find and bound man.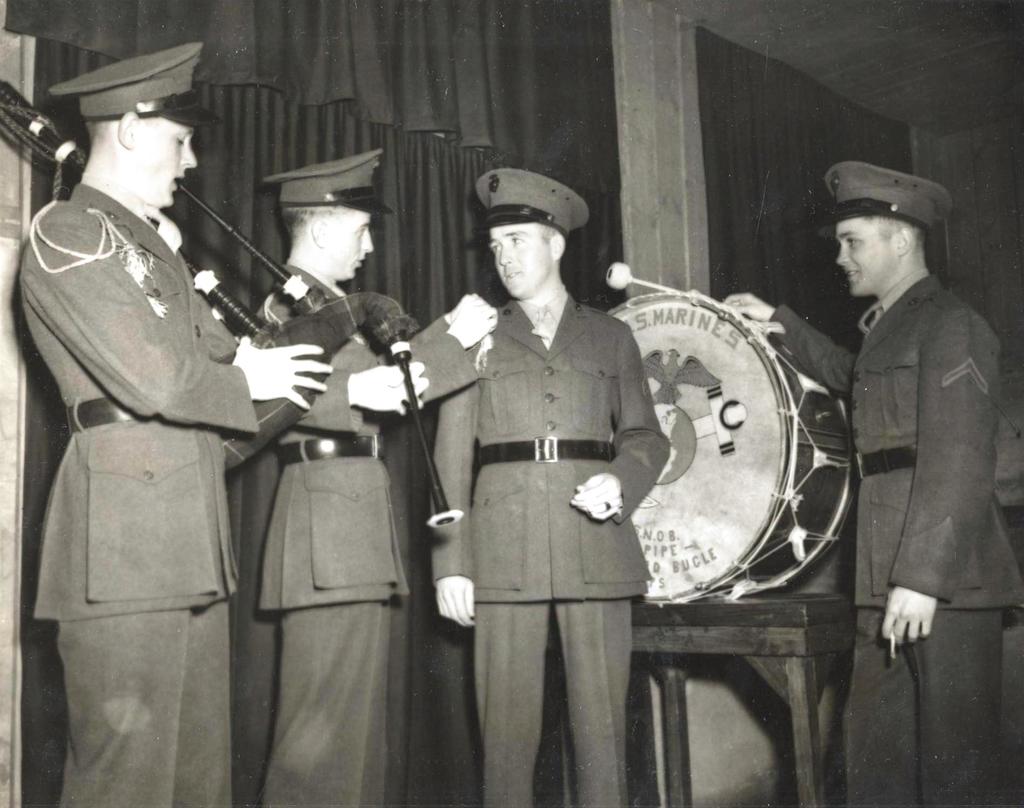
Bound: pyautogui.locateOnScreen(252, 145, 503, 807).
